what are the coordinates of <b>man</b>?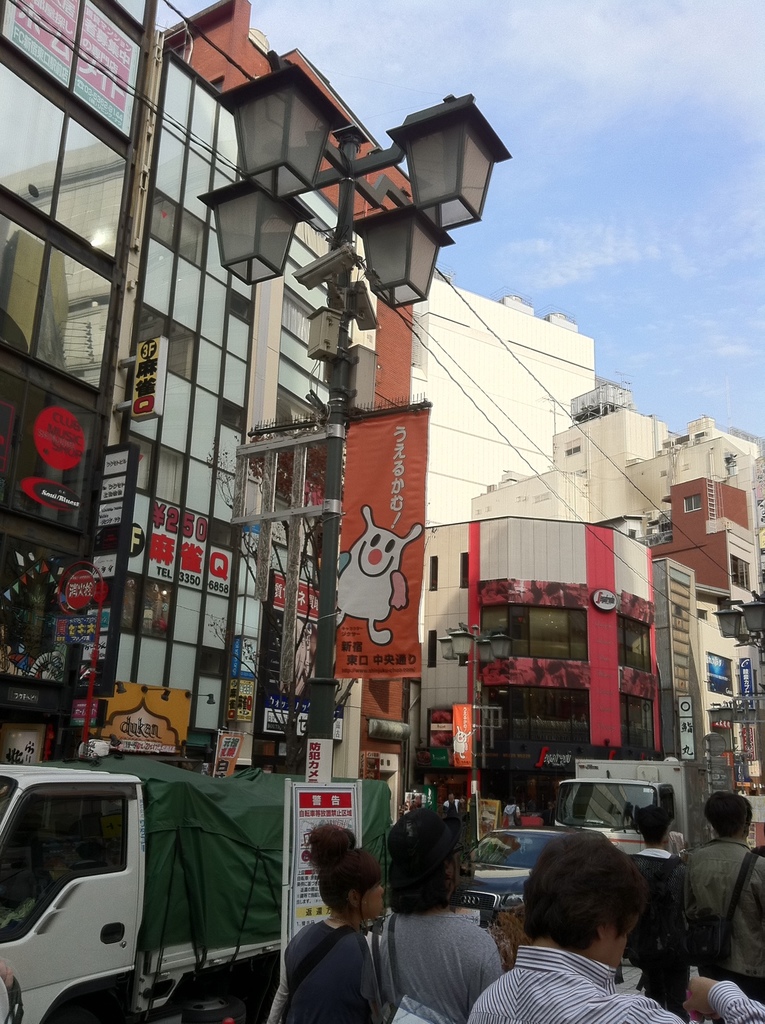
left=372, top=810, right=507, bottom=1023.
